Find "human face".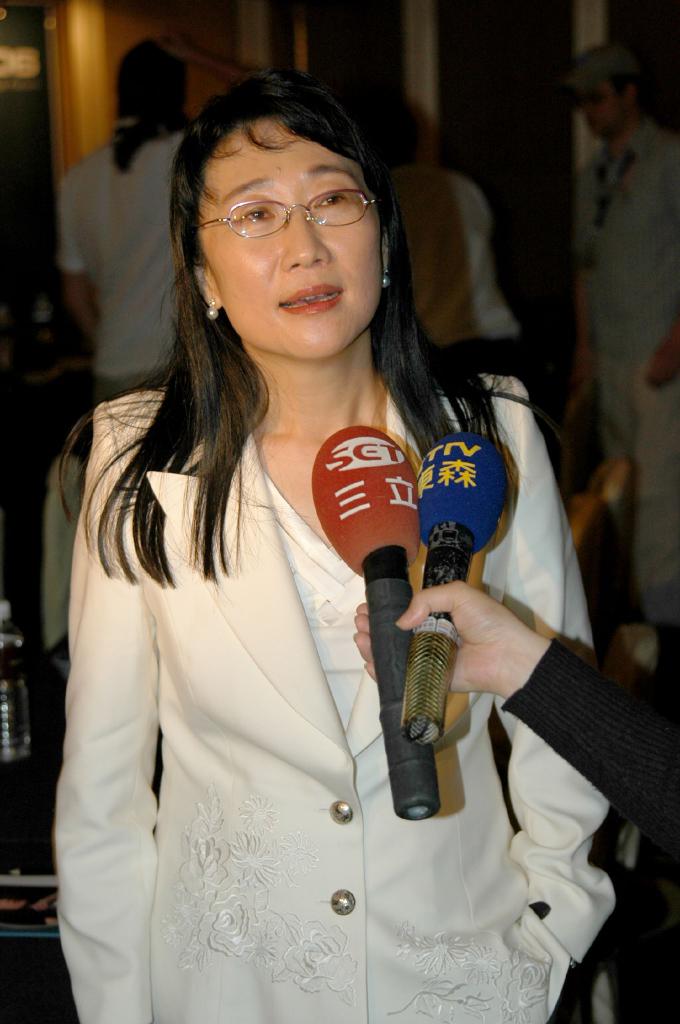
[x1=581, y1=83, x2=621, y2=131].
